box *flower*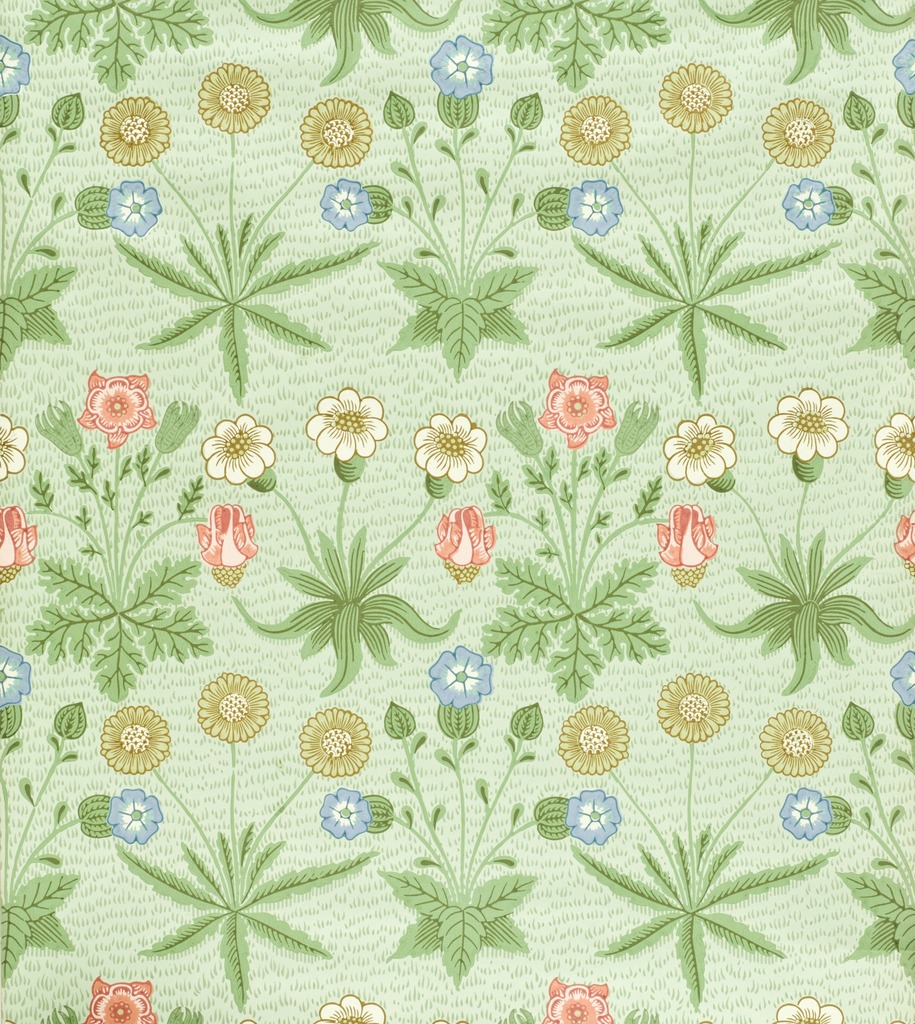
region(429, 31, 496, 99)
